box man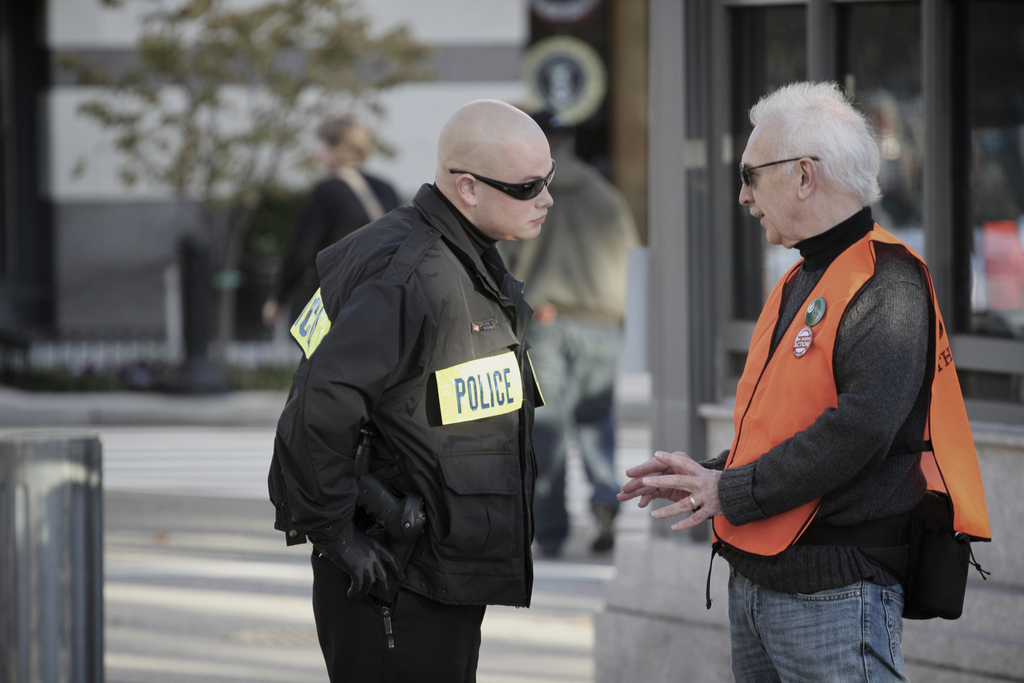
{"x1": 616, "y1": 76, "x2": 997, "y2": 682}
